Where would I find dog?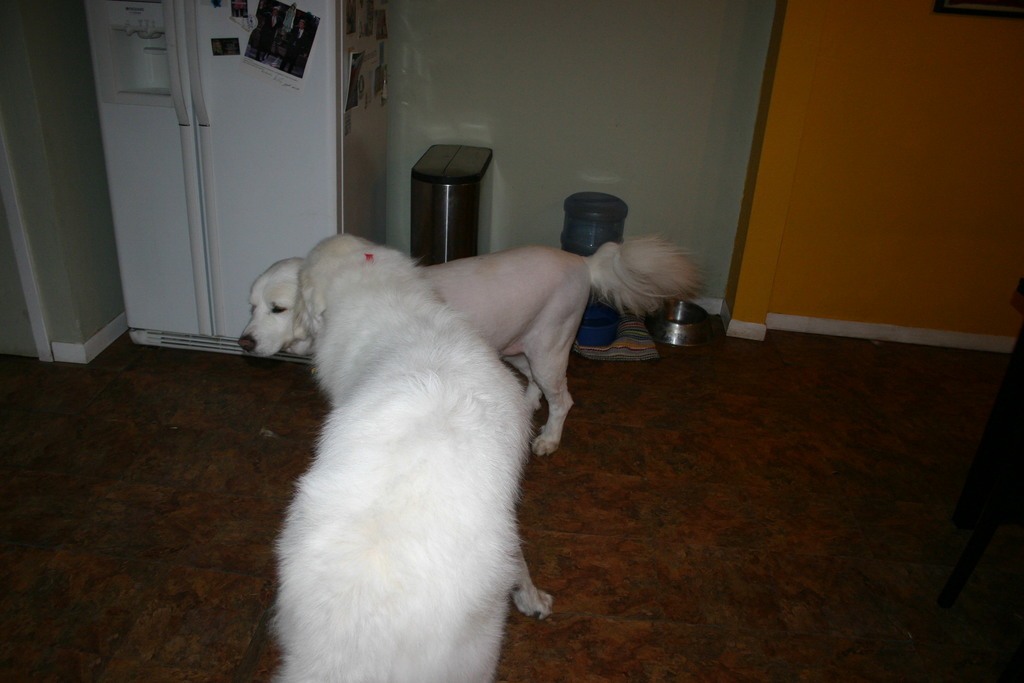
At bbox(271, 234, 556, 682).
